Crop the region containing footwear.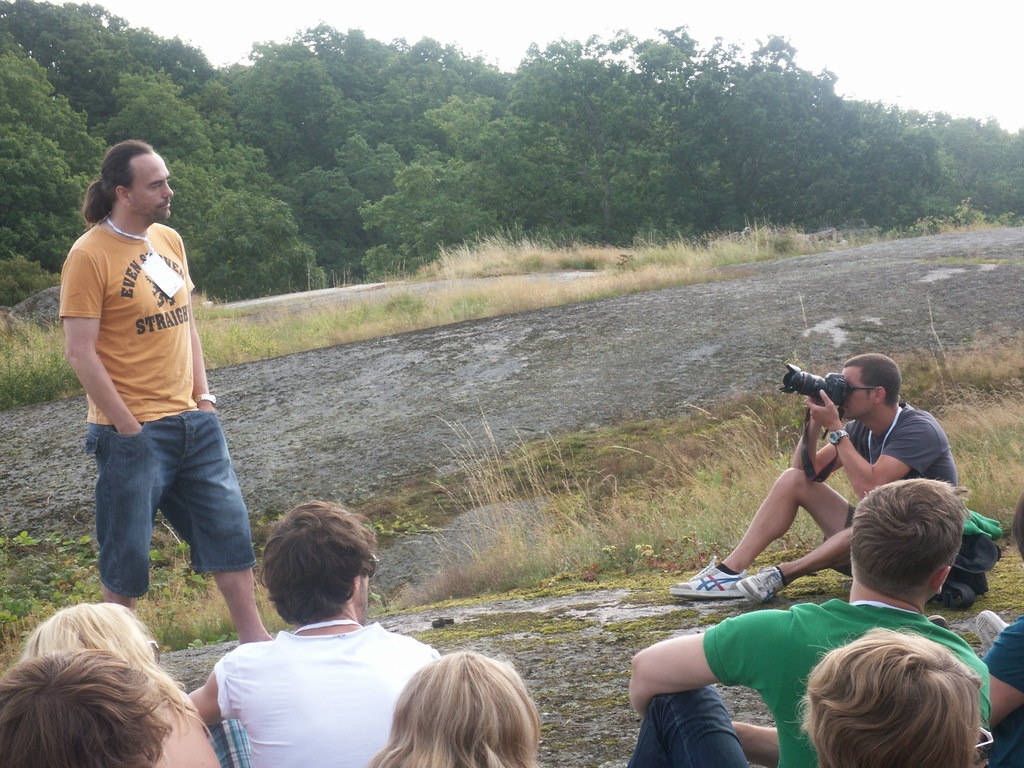
Crop region: pyautogui.locateOnScreen(659, 555, 755, 603).
